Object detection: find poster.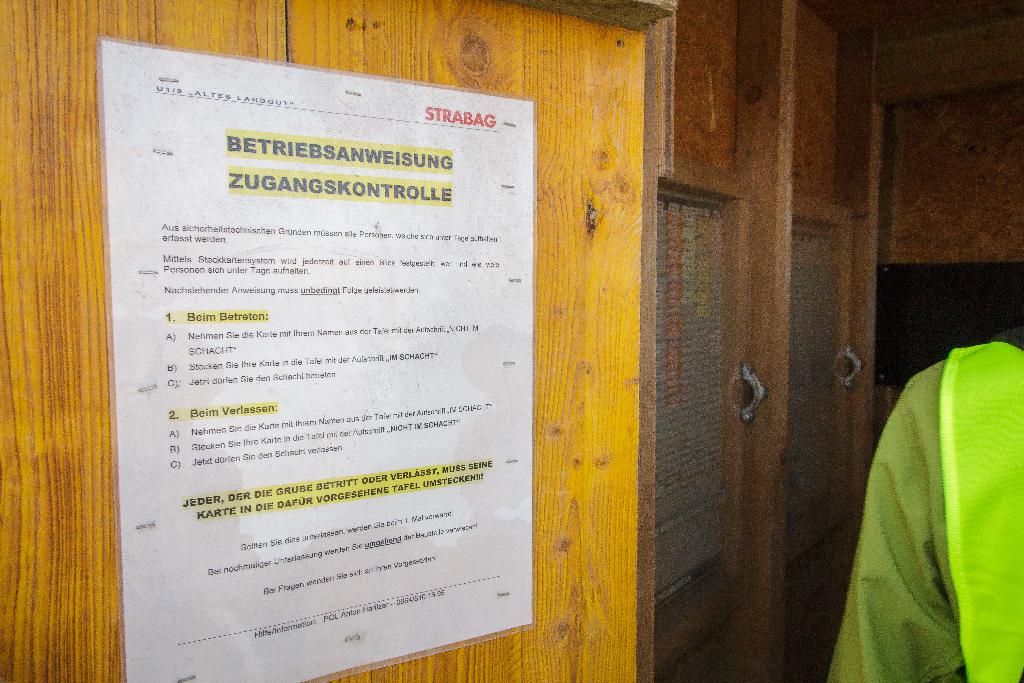
box(105, 35, 541, 682).
